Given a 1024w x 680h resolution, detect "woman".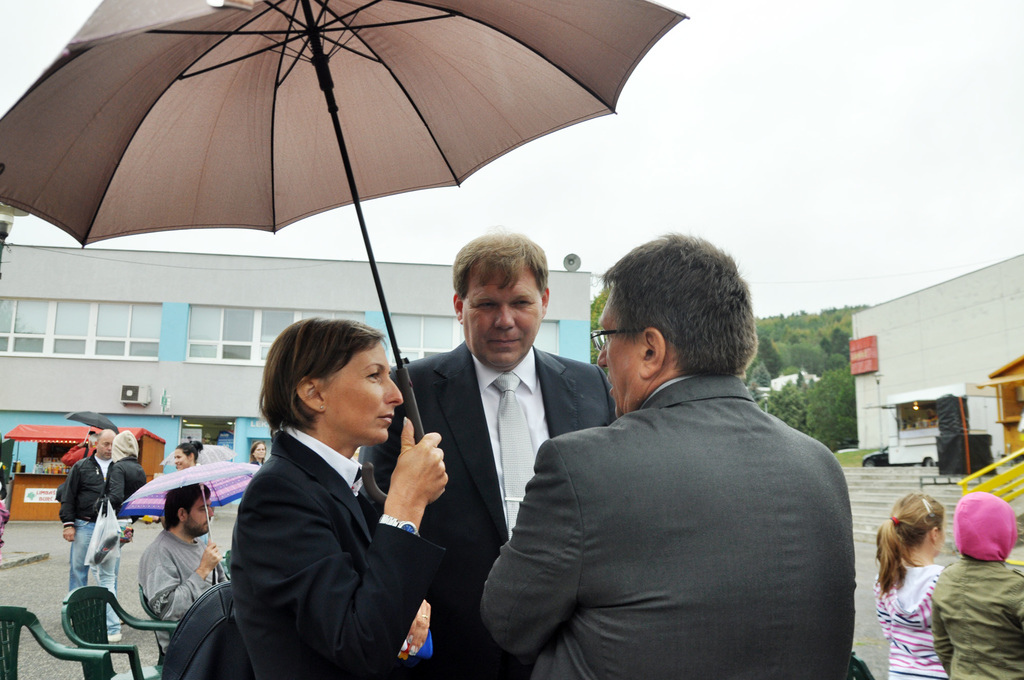
<bbox>215, 296, 438, 679</bbox>.
